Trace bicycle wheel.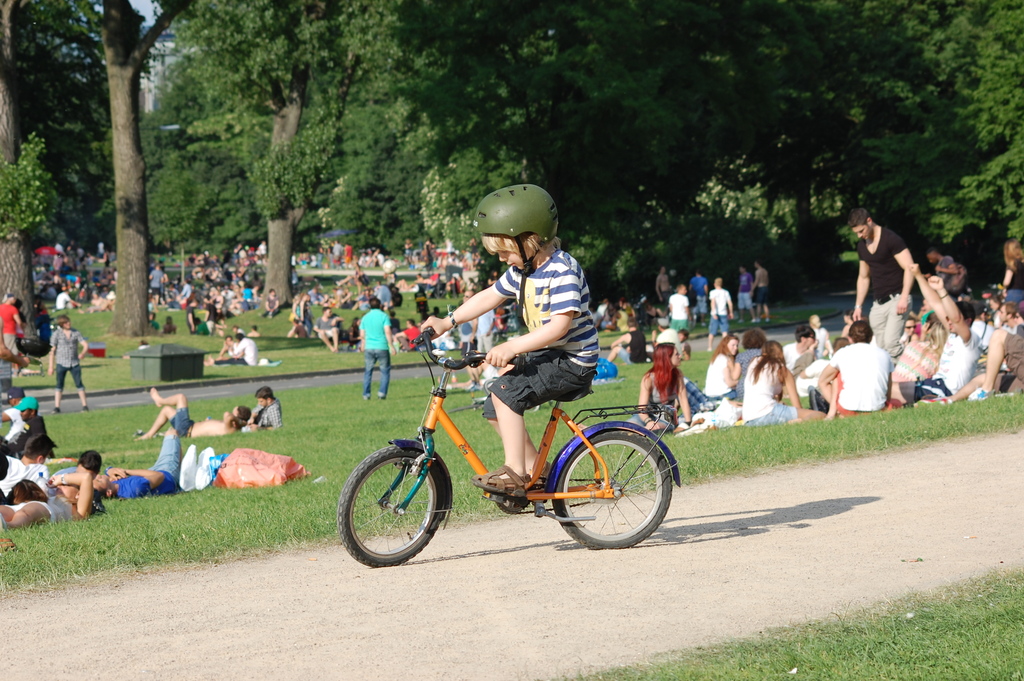
Traced to <region>335, 444, 444, 560</region>.
